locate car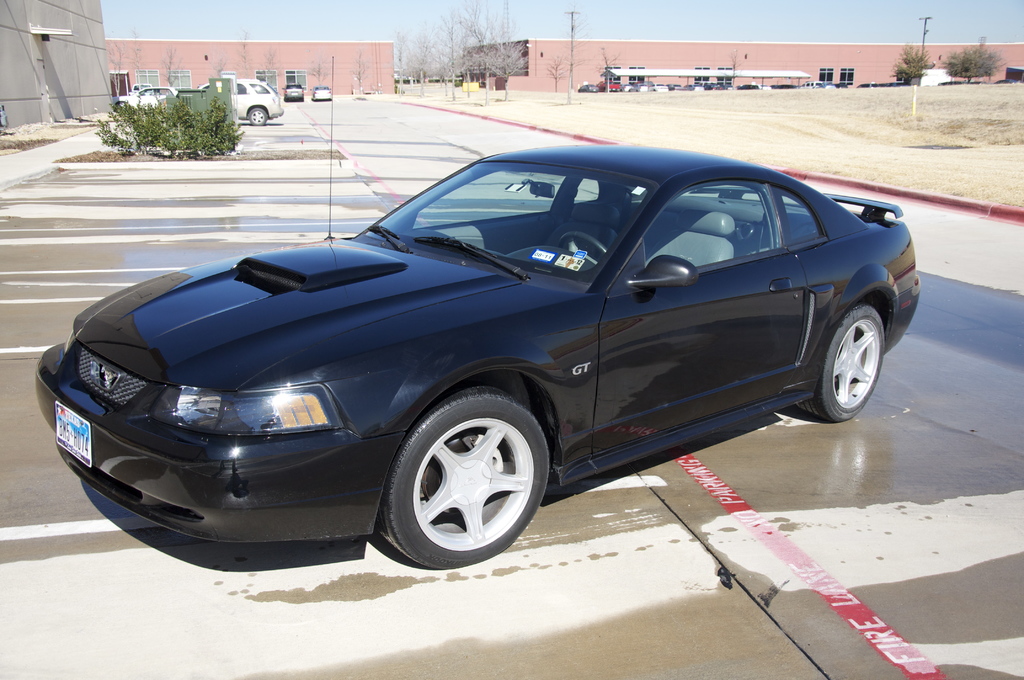
left=309, top=88, right=329, bottom=99
